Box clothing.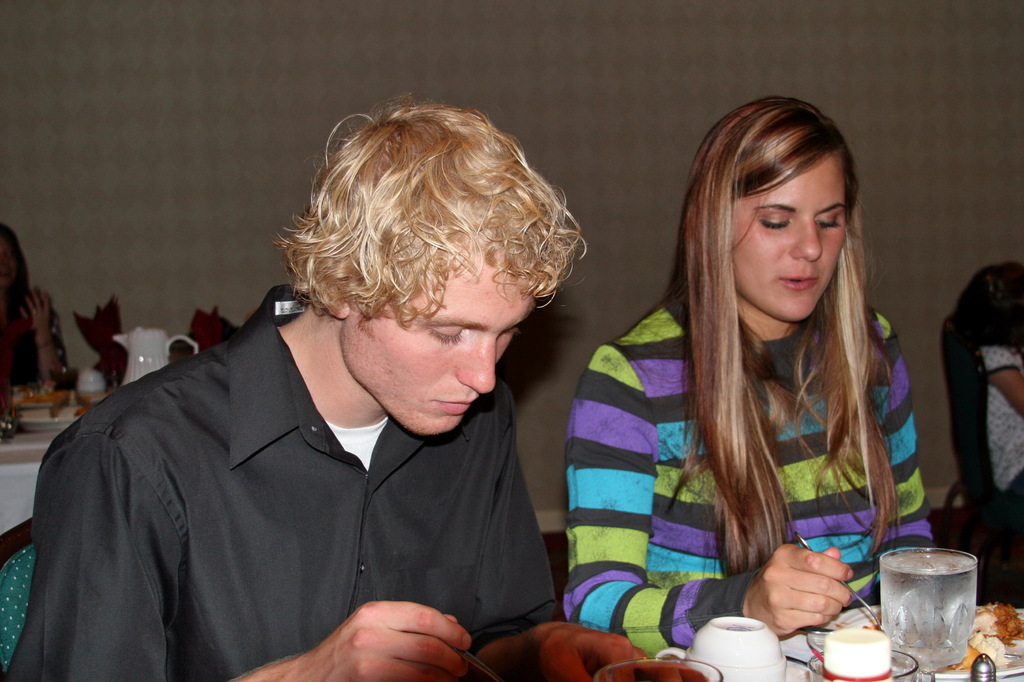
Rect(0, 299, 66, 384).
